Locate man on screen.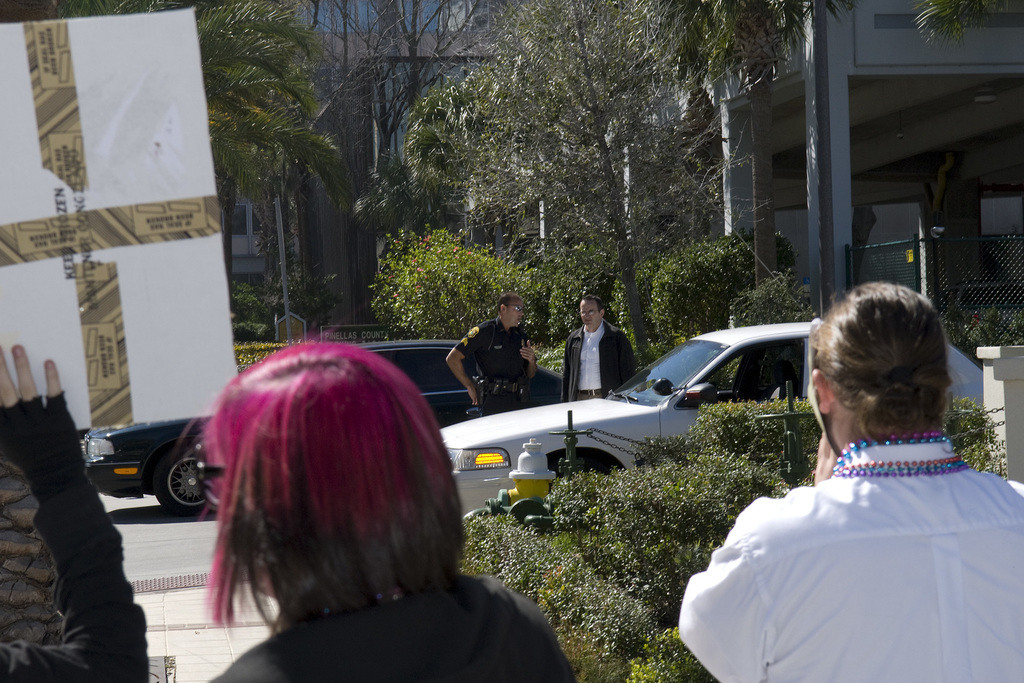
On screen at box=[442, 293, 538, 416].
